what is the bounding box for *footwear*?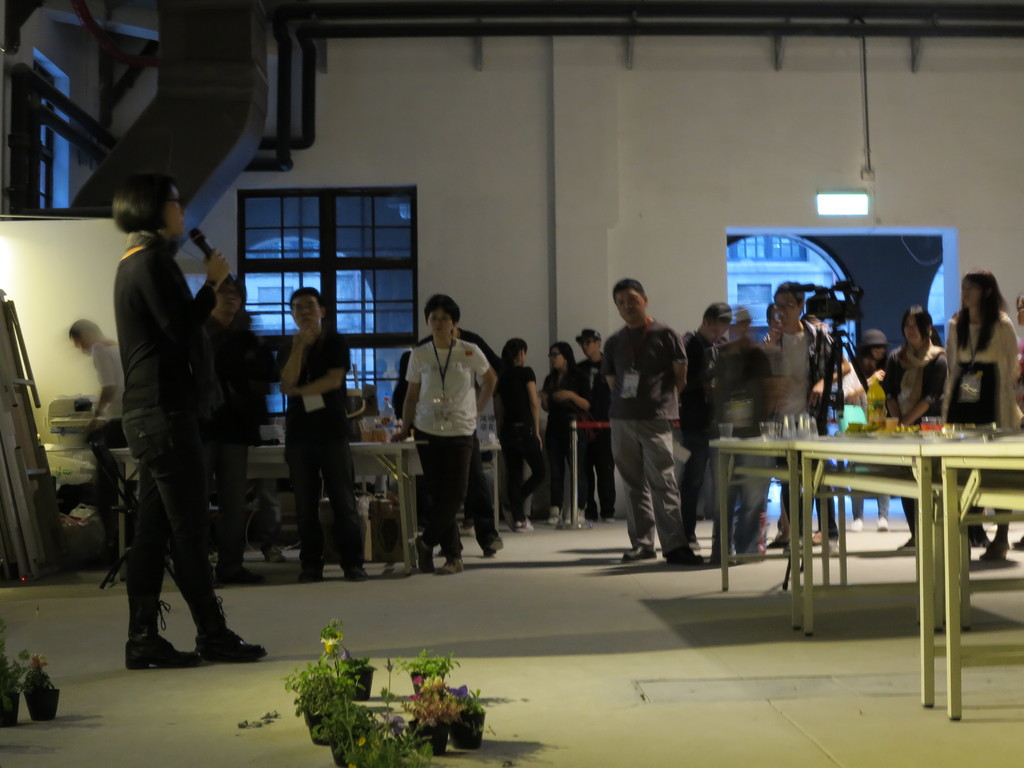
829,539,840,557.
